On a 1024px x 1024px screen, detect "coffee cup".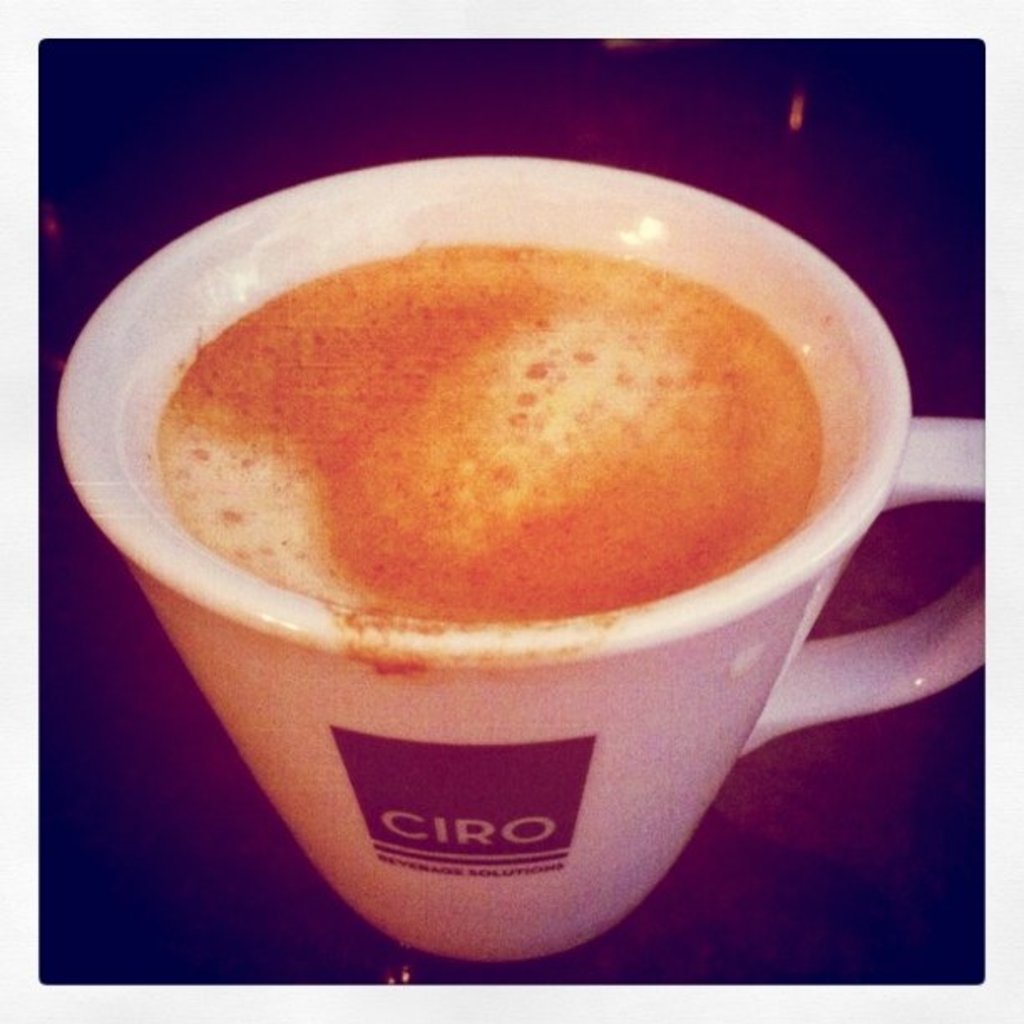
bbox(47, 152, 992, 974).
